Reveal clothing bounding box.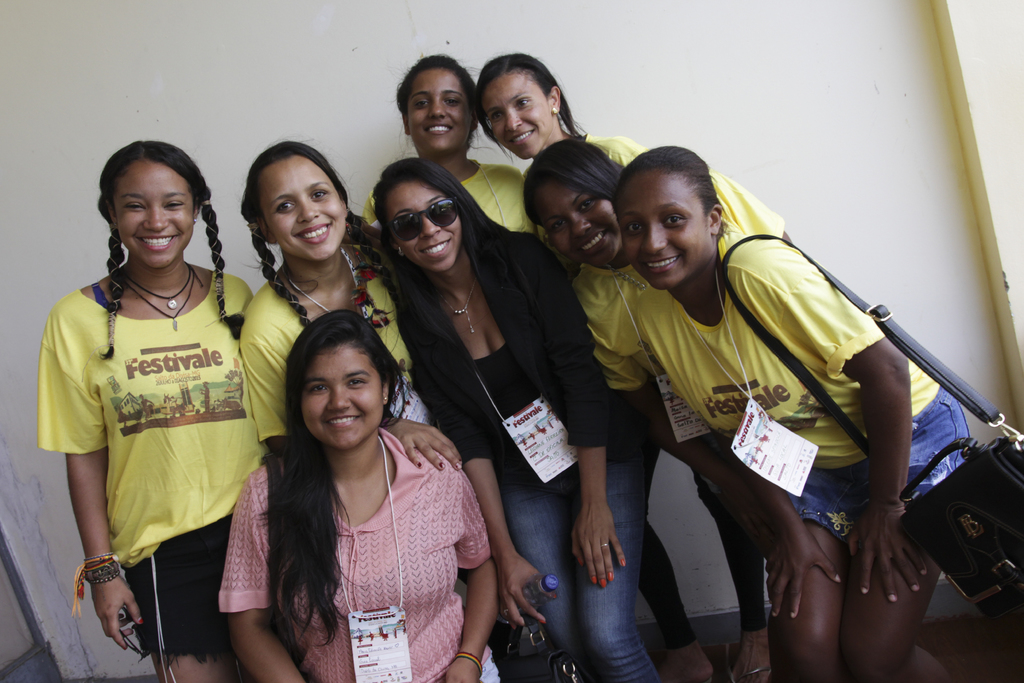
Revealed: rect(207, 433, 493, 682).
